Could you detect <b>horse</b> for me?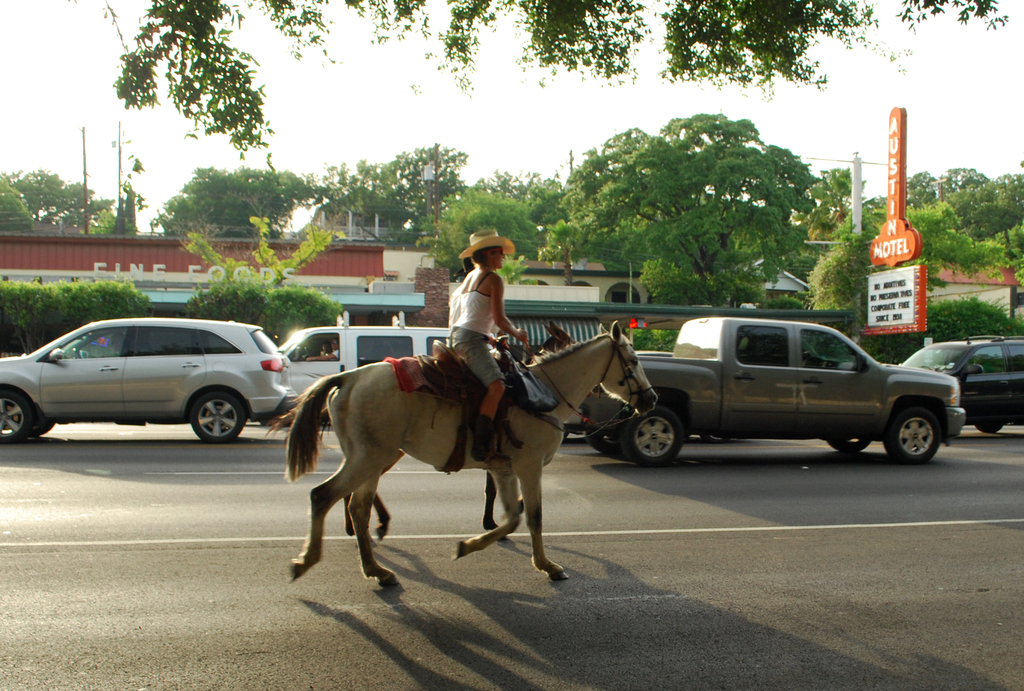
Detection result: 261:319:576:544.
